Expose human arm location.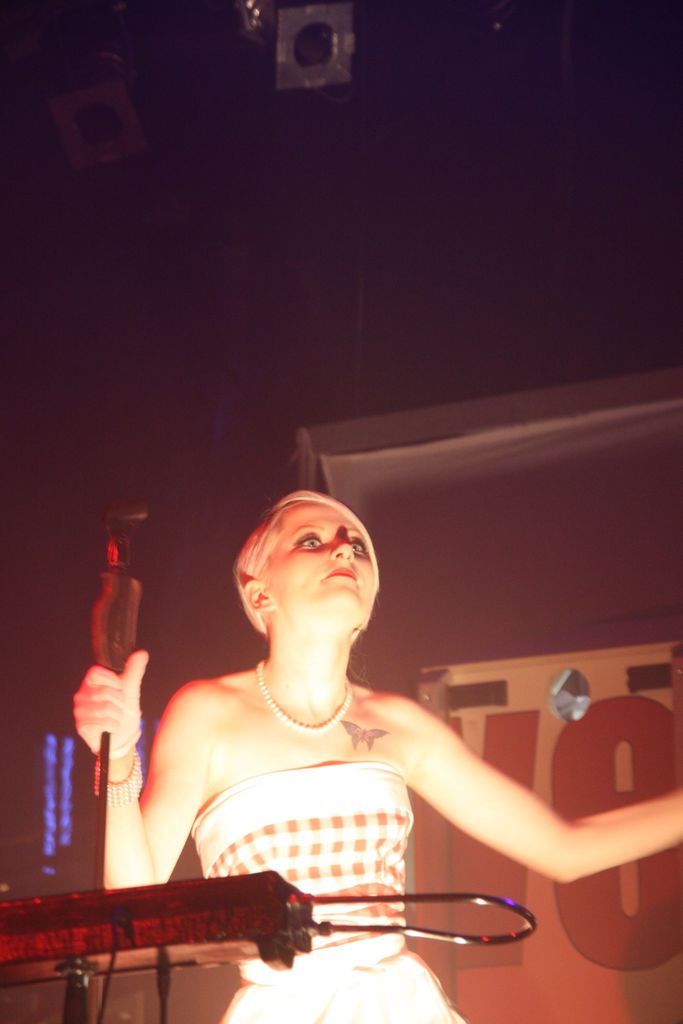
Exposed at select_region(69, 643, 215, 896).
